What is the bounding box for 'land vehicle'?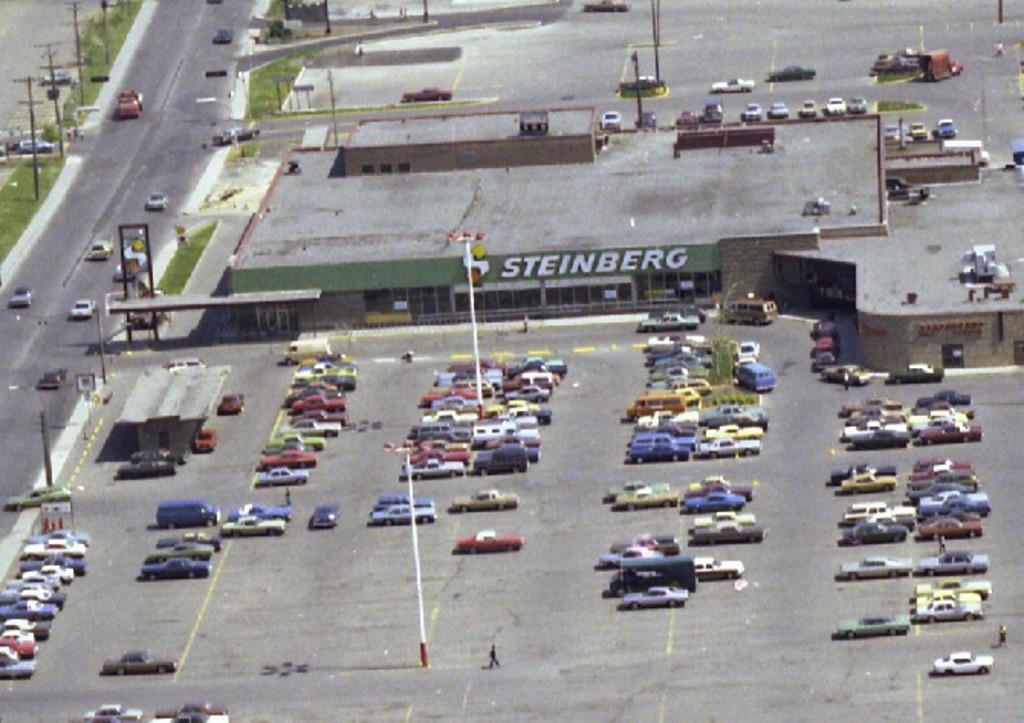
[left=433, top=365, right=504, bottom=378].
